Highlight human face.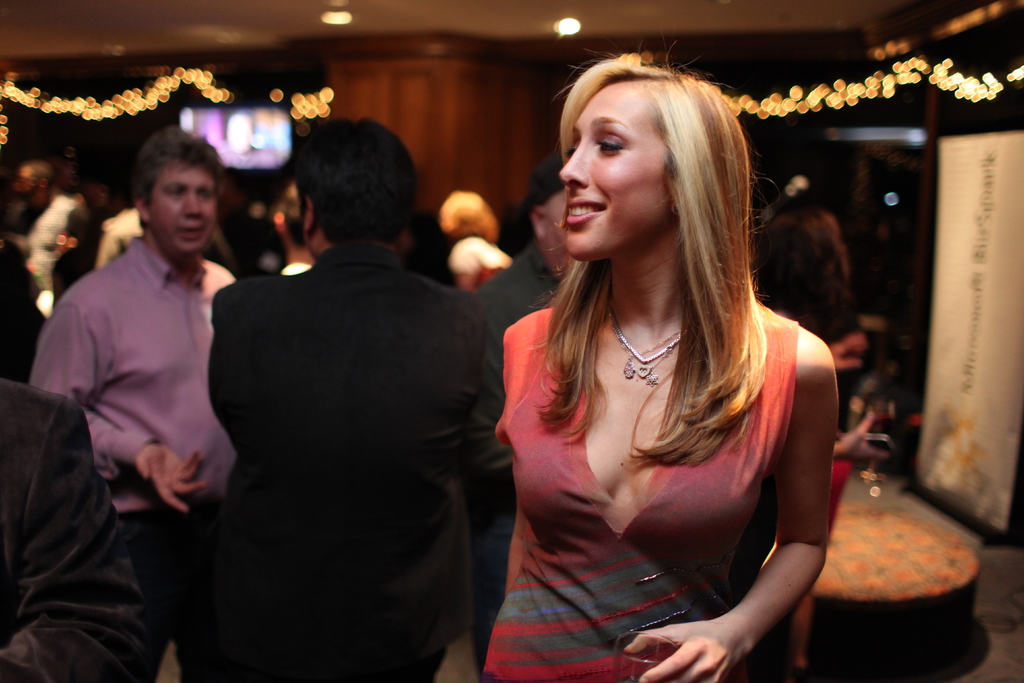
Highlighted region: left=148, top=159, right=216, bottom=245.
